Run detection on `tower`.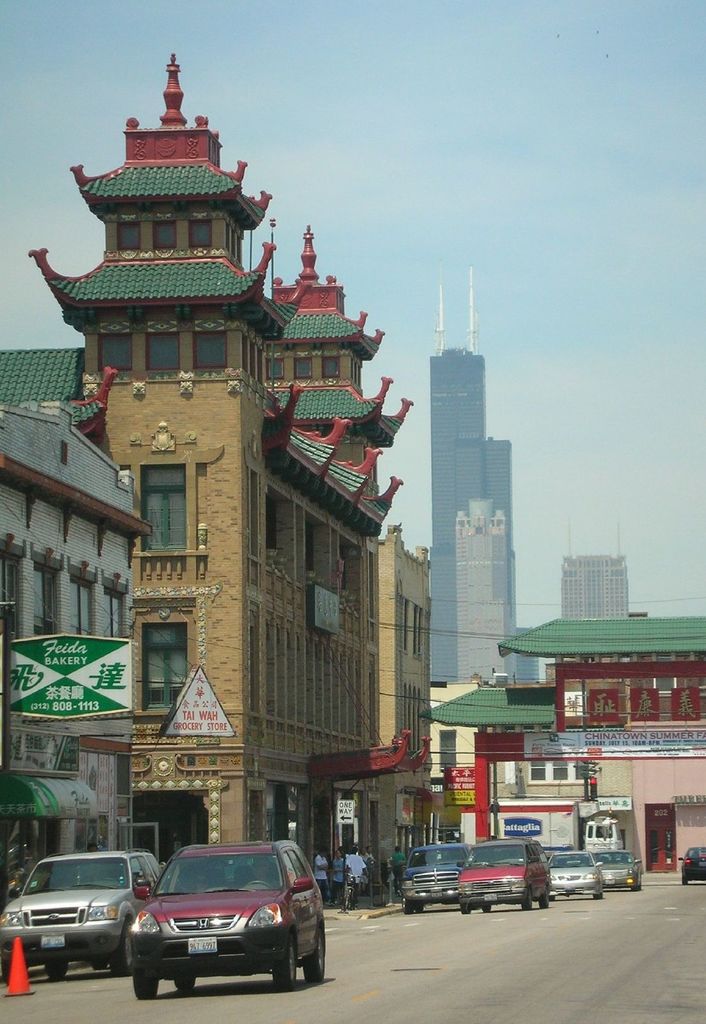
Result: Rect(563, 524, 627, 620).
